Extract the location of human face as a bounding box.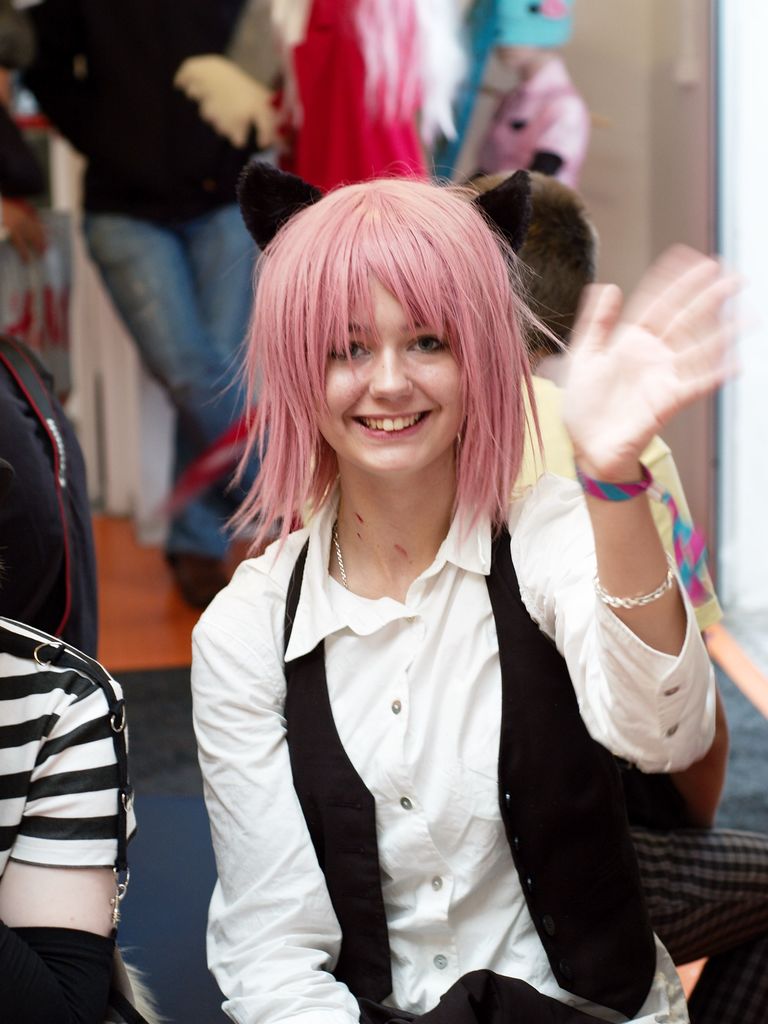
(left=315, top=273, right=474, bottom=476).
